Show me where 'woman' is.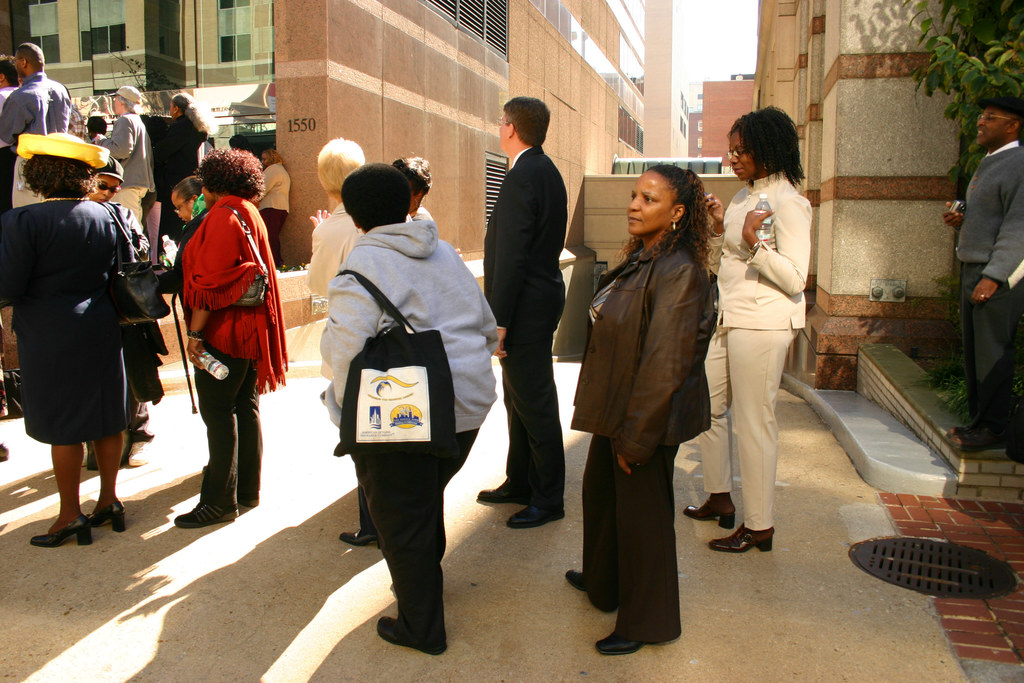
'woman' is at box=[154, 85, 221, 208].
